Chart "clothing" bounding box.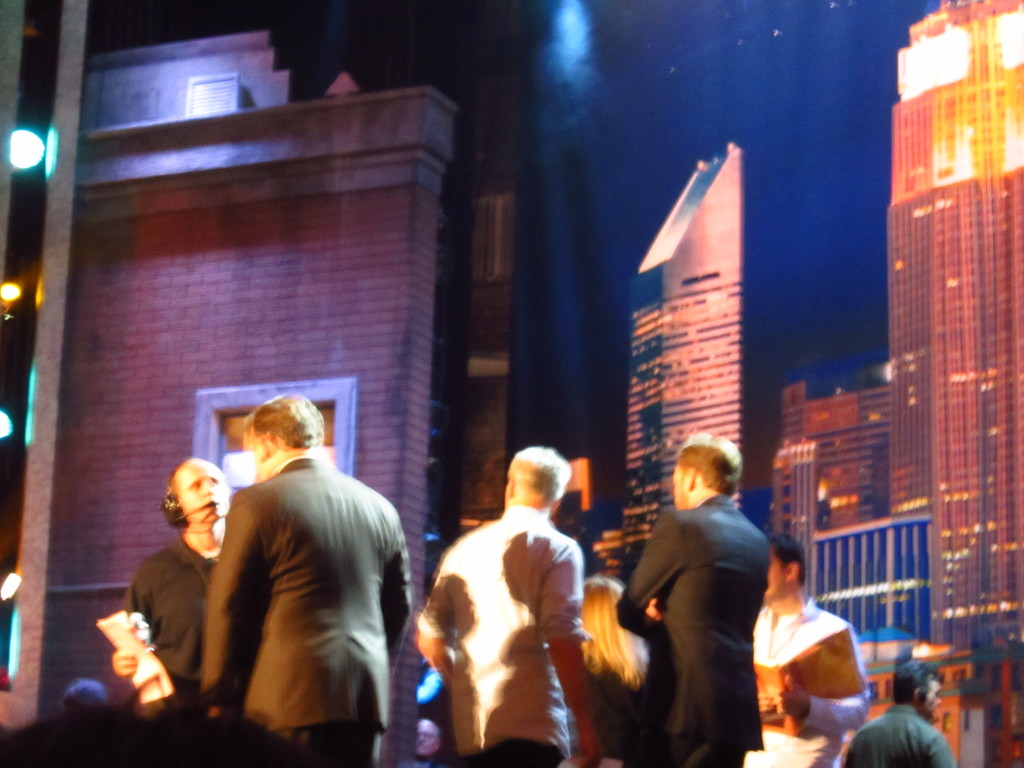
Charted: select_region(118, 535, 227, 767).
